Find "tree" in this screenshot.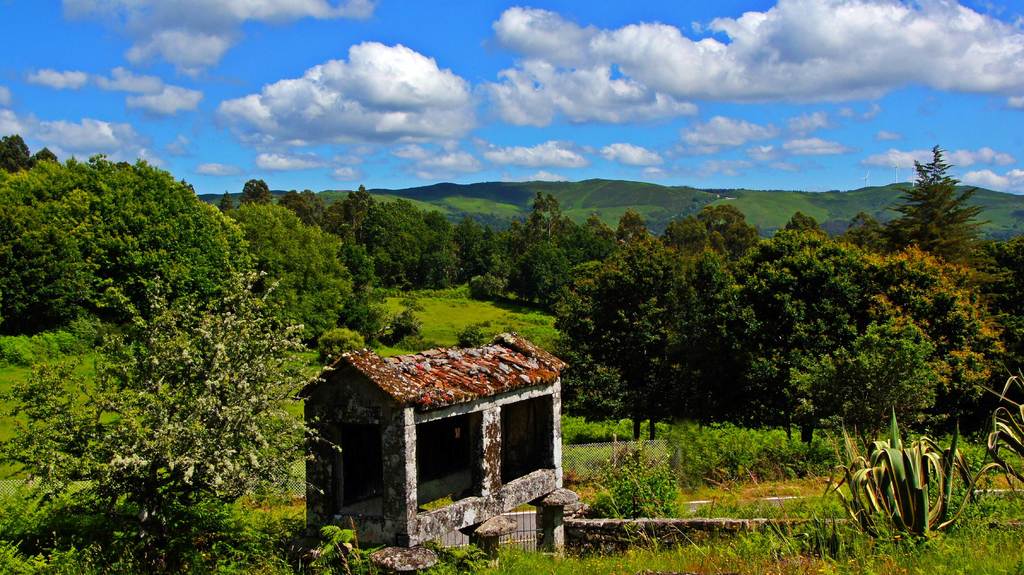
The bounding box for "tree" is {"x1": 683, "y1": 207, "x2": 772, "y2": 254}.
